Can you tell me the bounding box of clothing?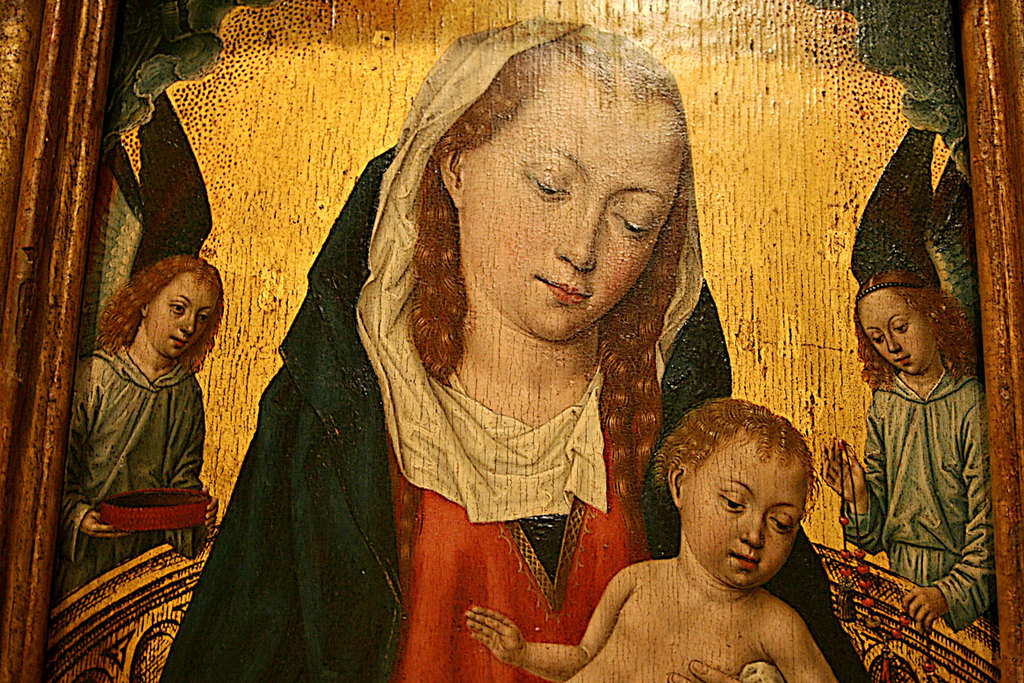
locate(59, 347, 201, 608).
